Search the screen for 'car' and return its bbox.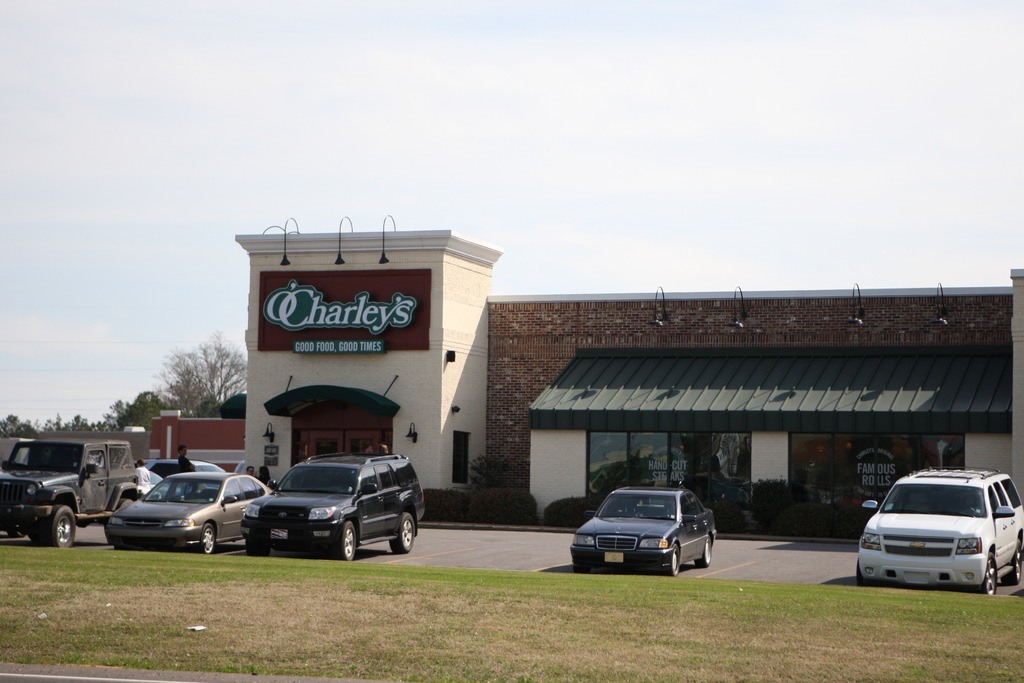
Found: bbox(244, 447, 428, 558).
